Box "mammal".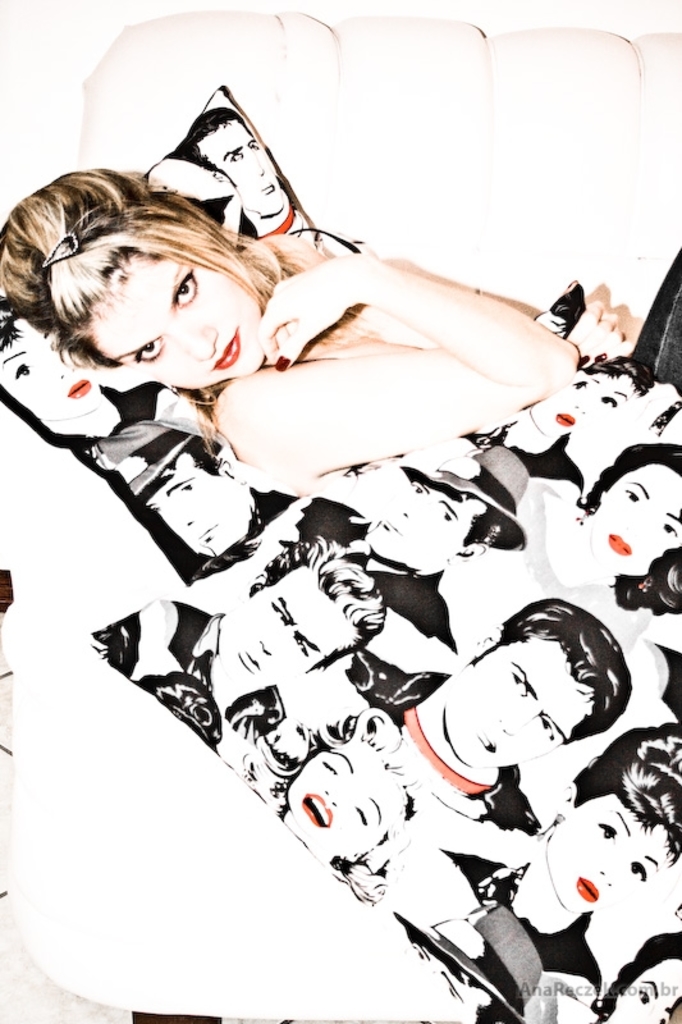
BBox(93, 417, 258, 562).
